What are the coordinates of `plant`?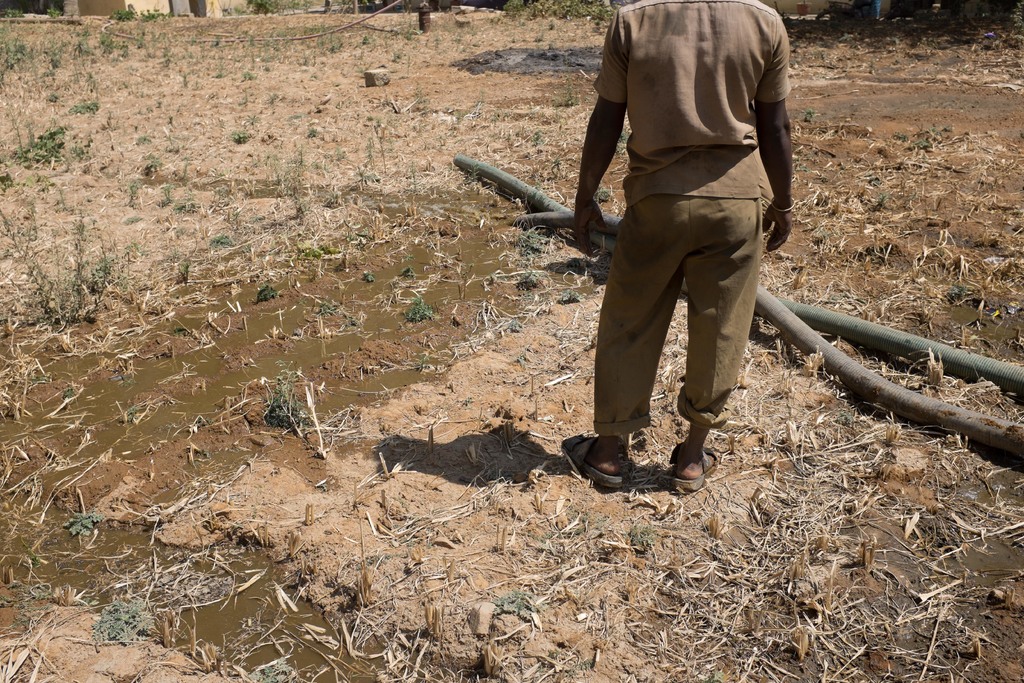
[559, 287, 588, 307].
